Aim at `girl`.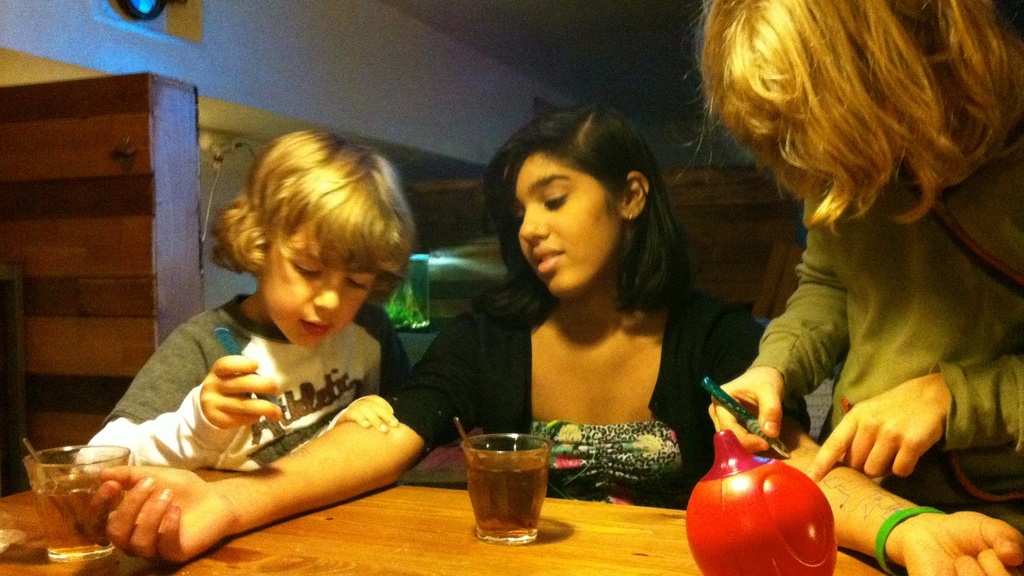
Aimed at left=674, top=0, right=1023, bottom=536.
